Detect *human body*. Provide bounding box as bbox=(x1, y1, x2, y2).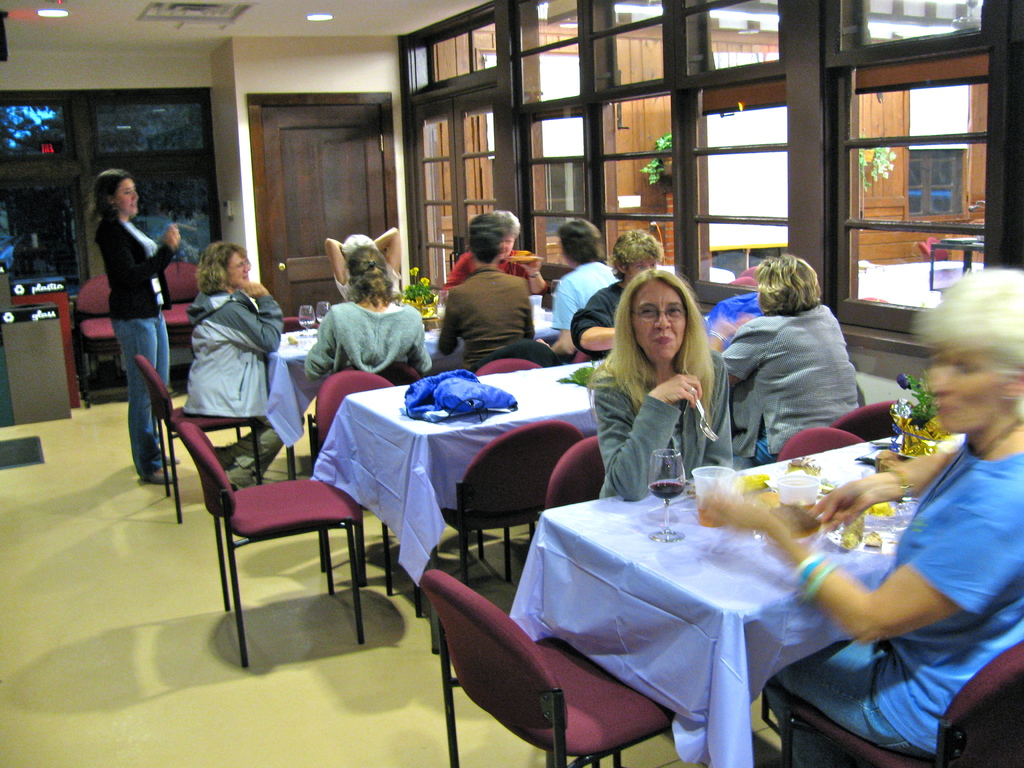
bbox=(715, 256, 858, 468).
